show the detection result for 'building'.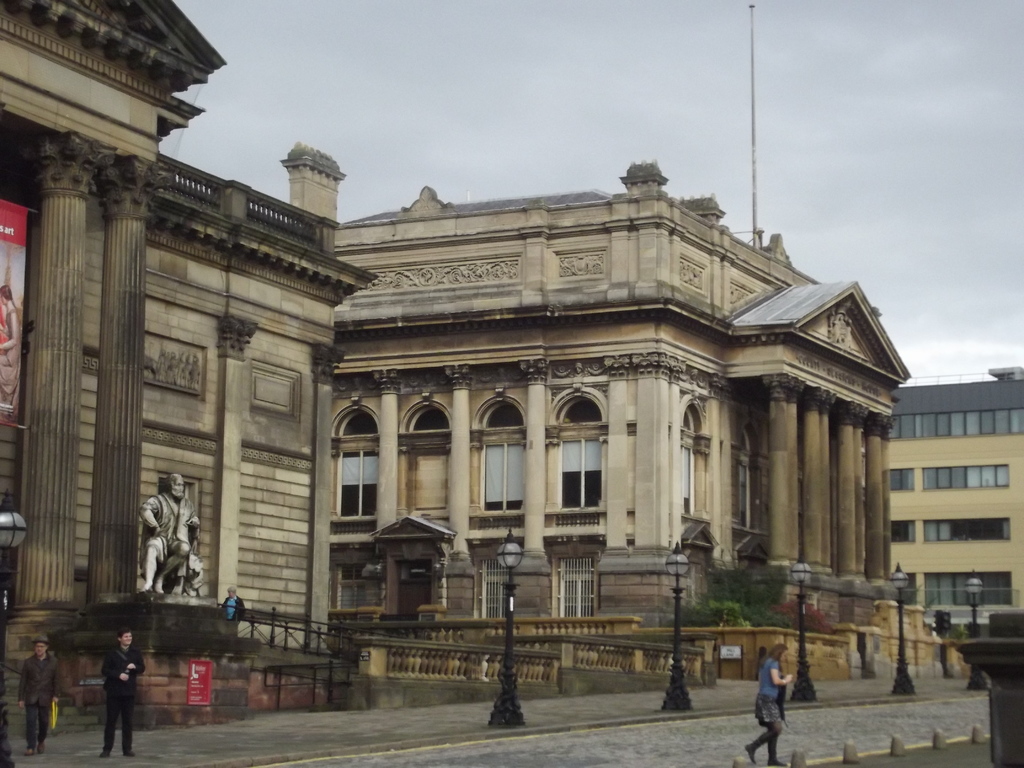
detection(332, 161, 909, 658).
